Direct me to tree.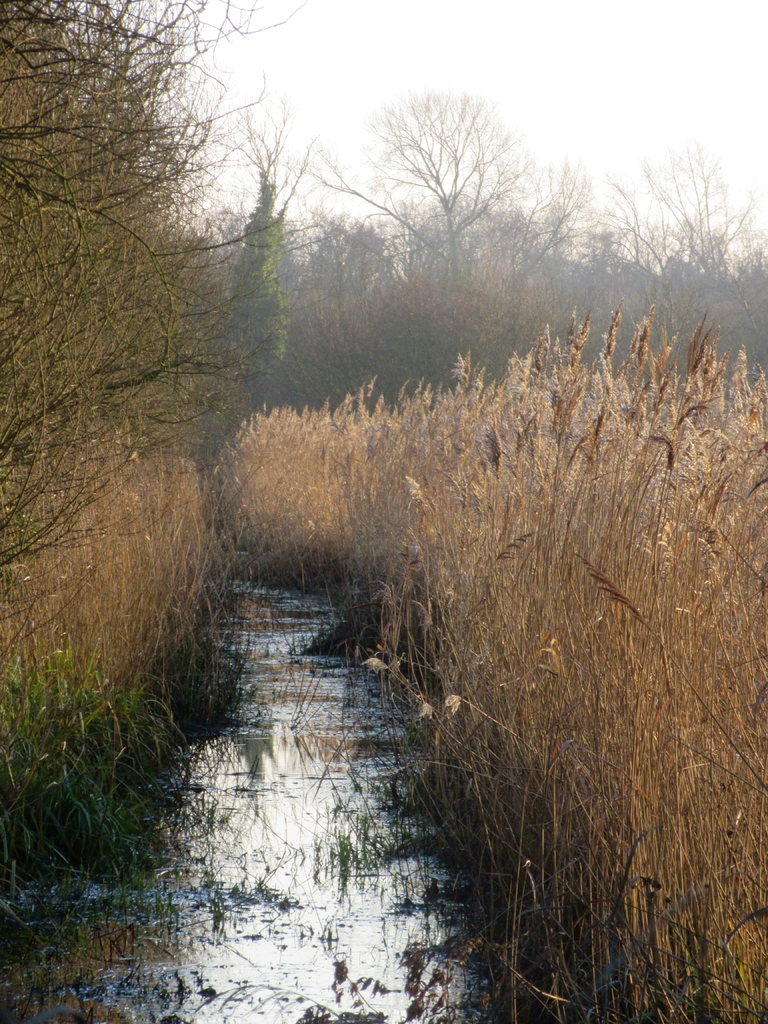
Direction: region(348, 67, 539, 287).
